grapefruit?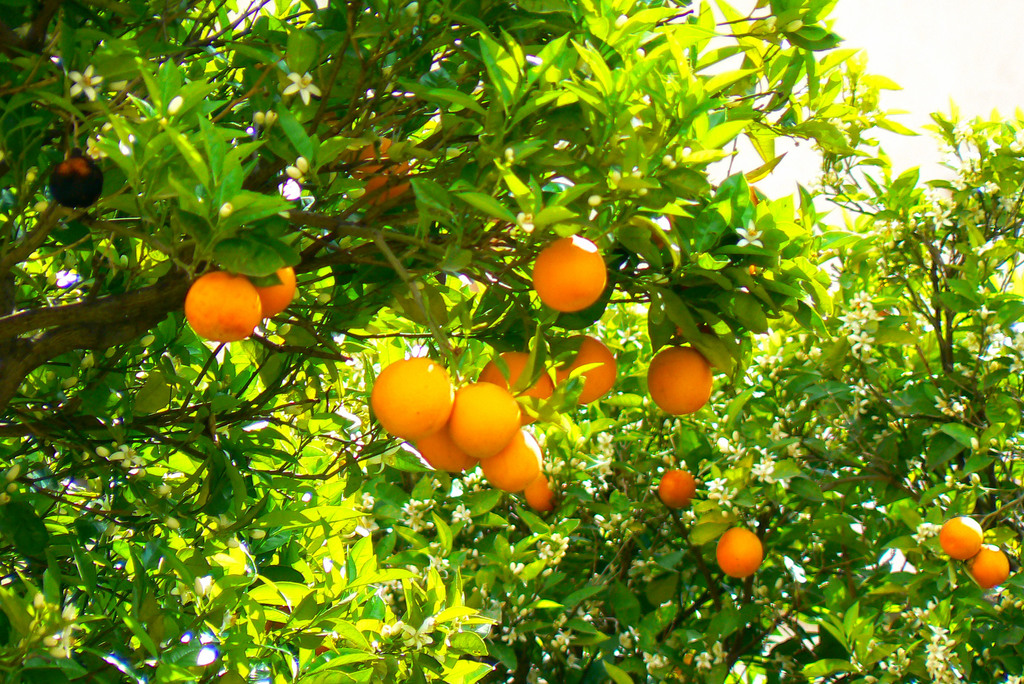
crop(646, 350, 707, 419)
